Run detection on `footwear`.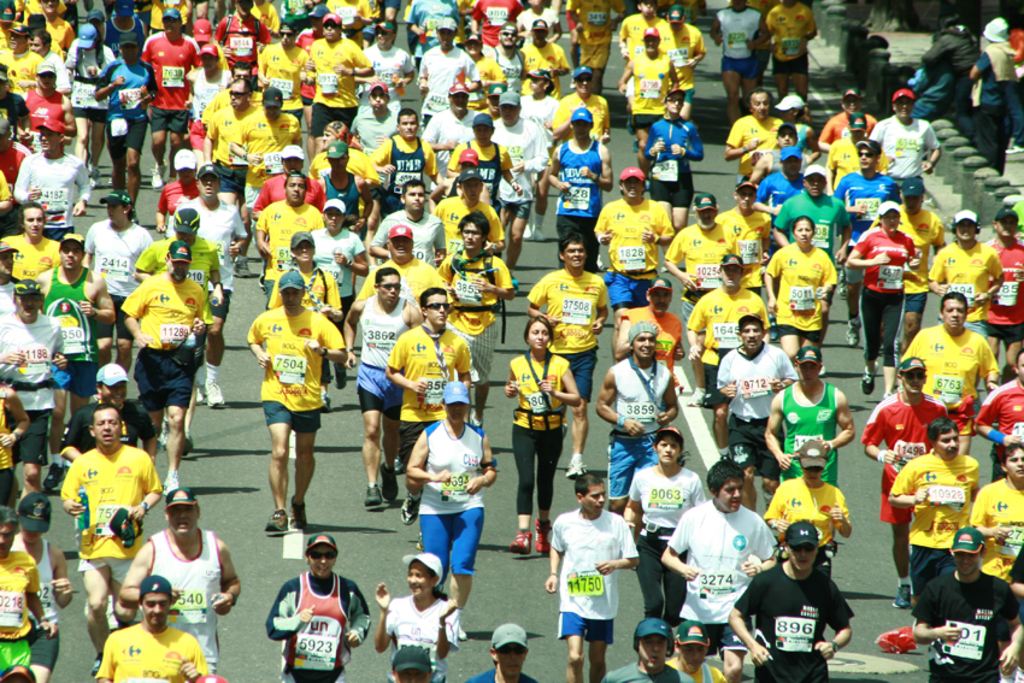
Result: crop(265, 513, 287, 532).
